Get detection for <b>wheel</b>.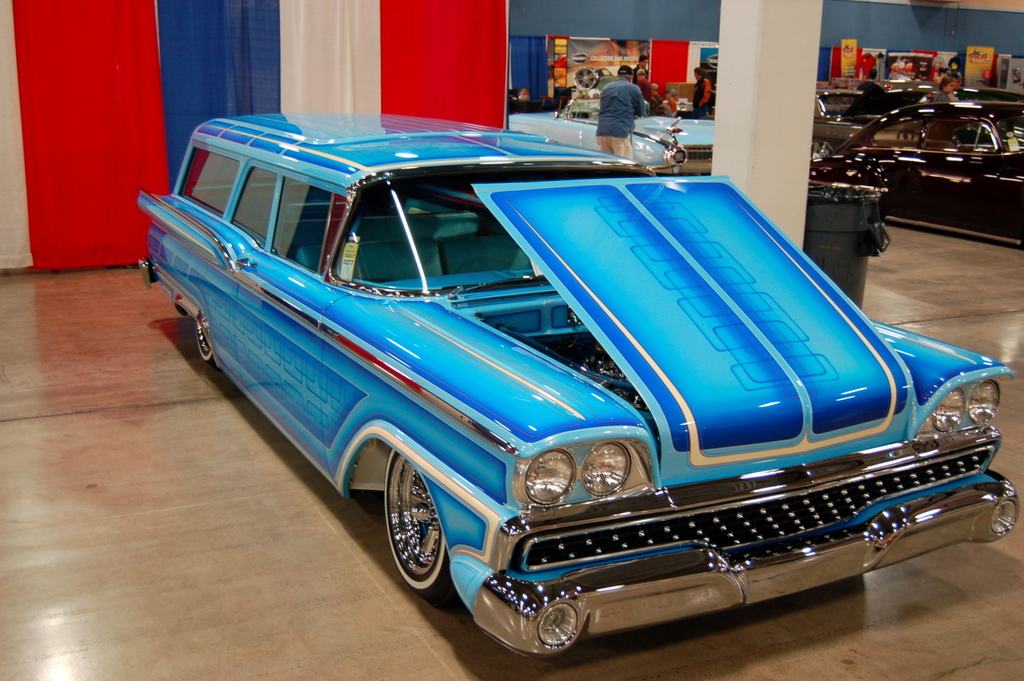
Detection: {"left": 378, "top": 465, "right": 453, "bottom": 602}.
